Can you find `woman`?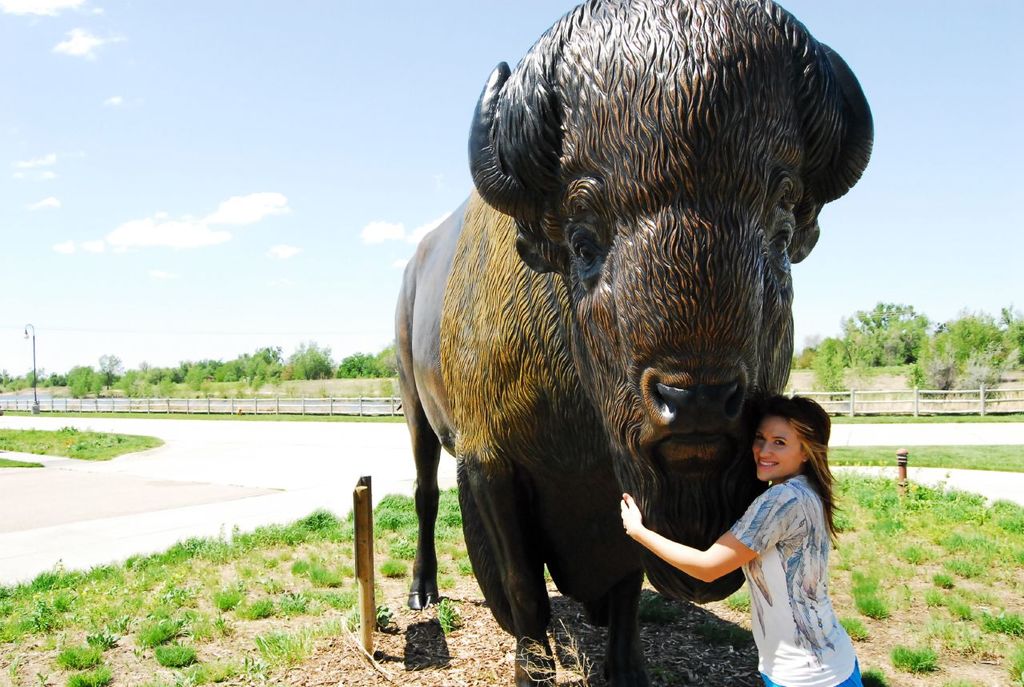
Yes, bounding box: [x1=584, y1=397, x2=858, y2=671].
